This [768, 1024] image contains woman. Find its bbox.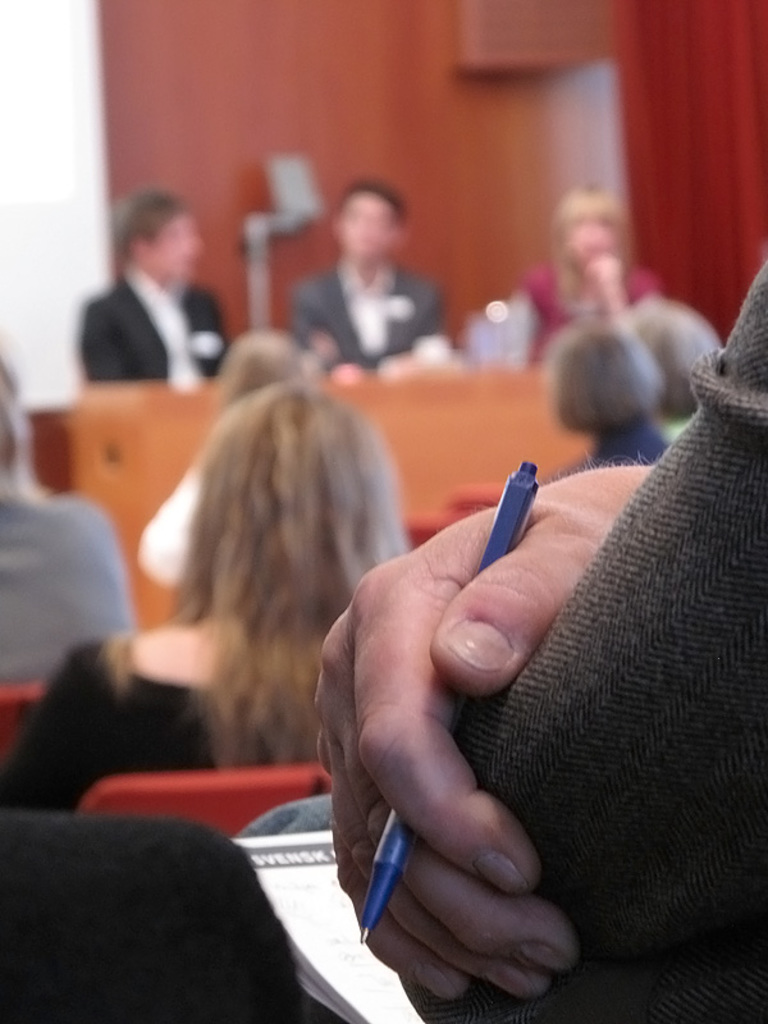
bbox=[138, 330, 305, 590].
